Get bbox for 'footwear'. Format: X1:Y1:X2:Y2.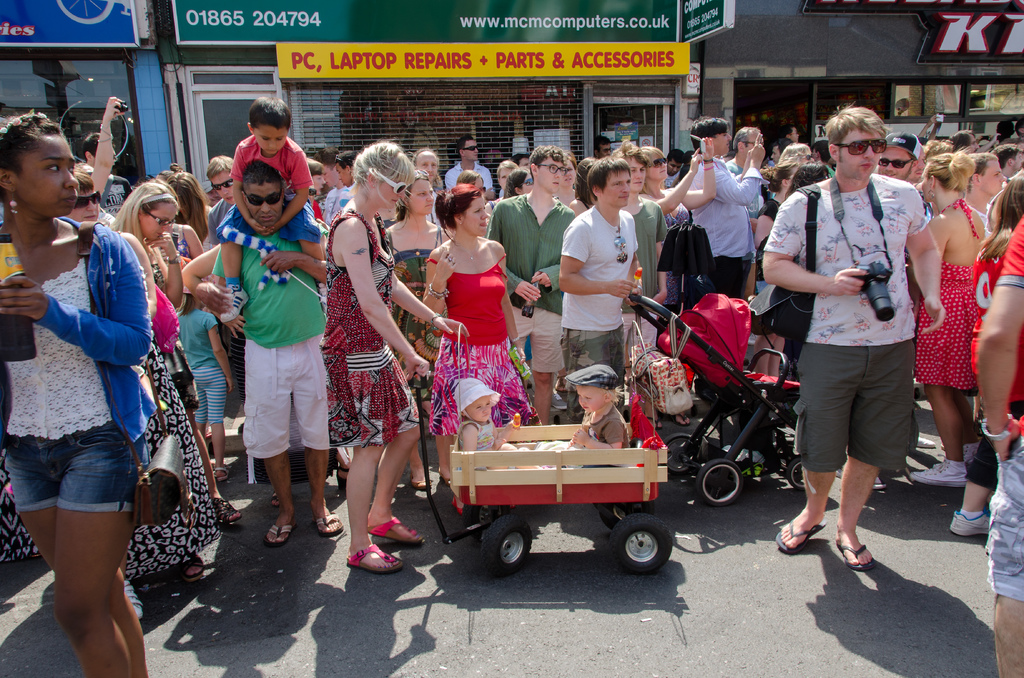
671:414:692:428.
